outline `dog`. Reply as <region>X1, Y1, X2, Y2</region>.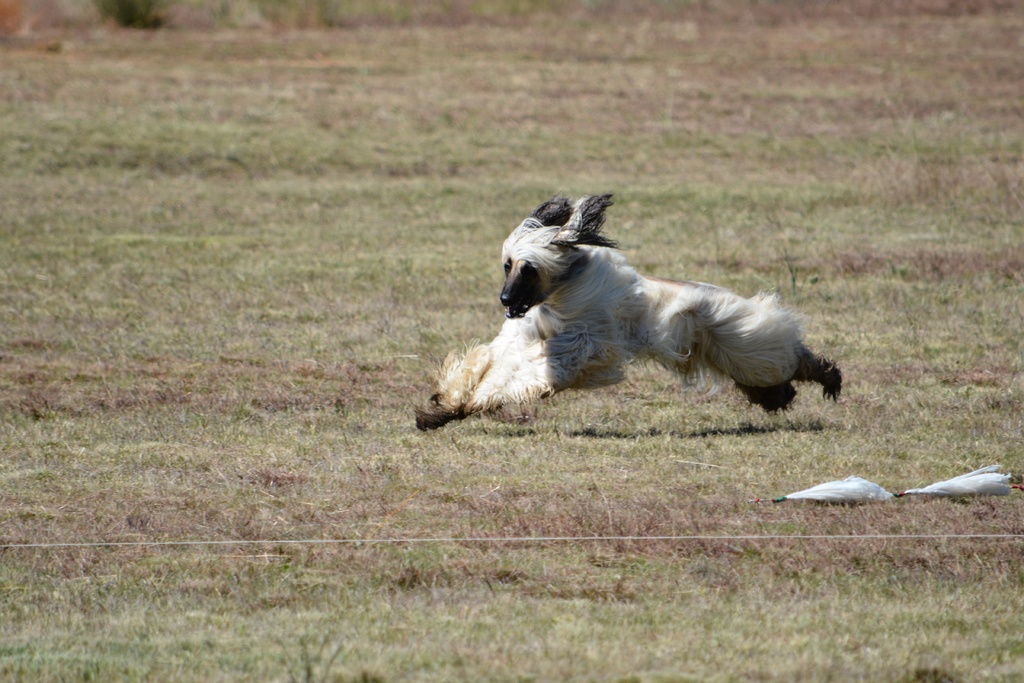
<region>413, 193, 845, 431</region>.
